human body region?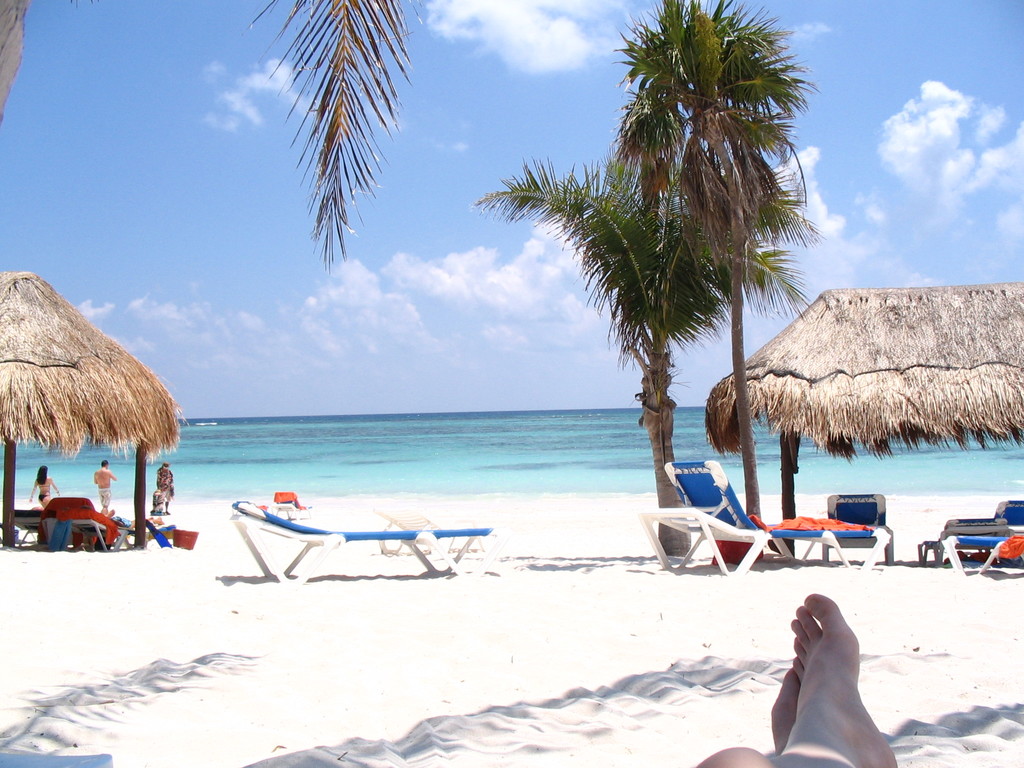
region(691, 594, 901, 767)
